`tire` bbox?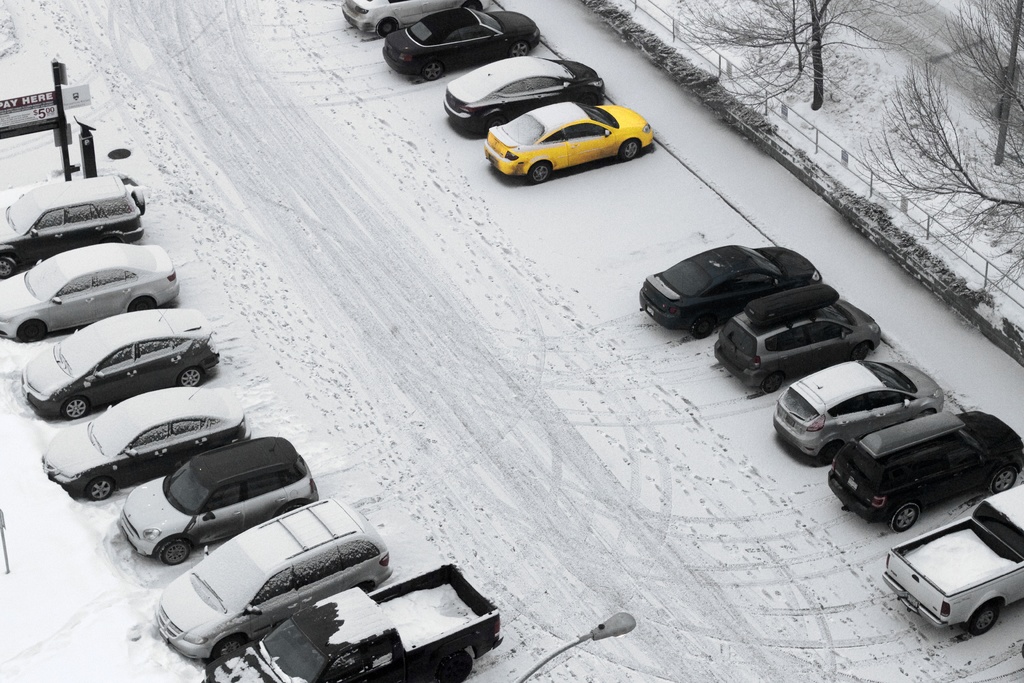
(129, 297, 159, 310)
